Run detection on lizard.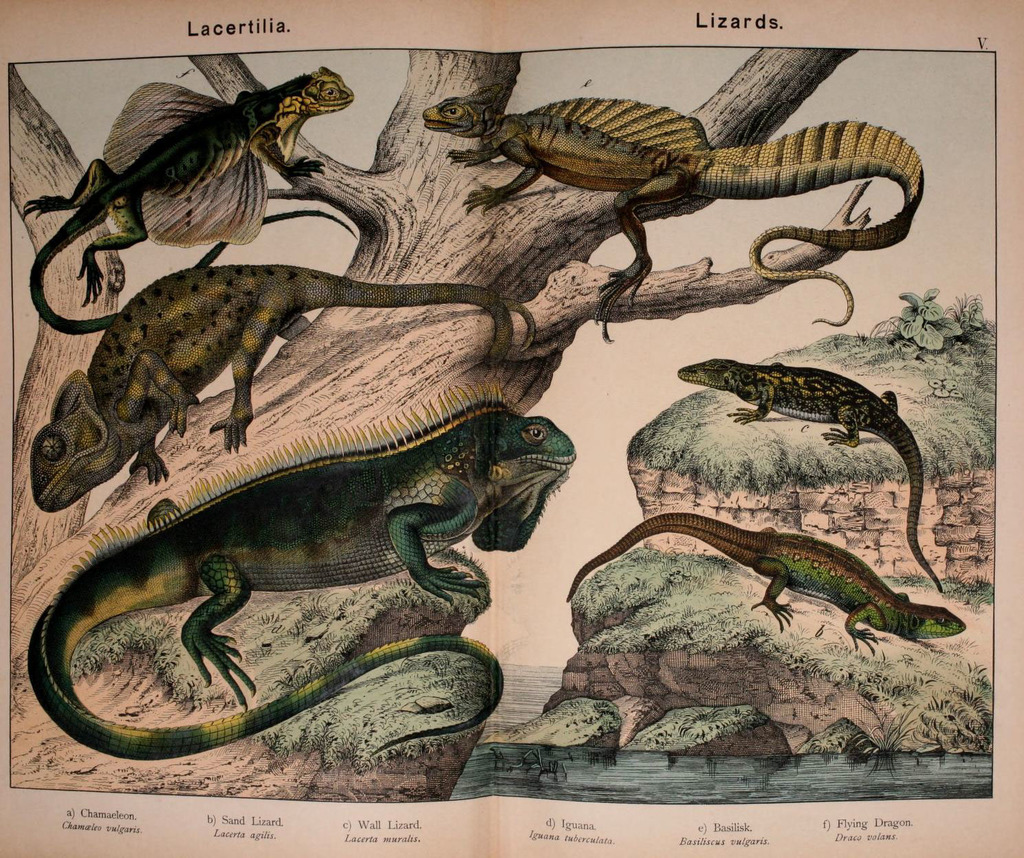
Result: [20,264,515,476].
